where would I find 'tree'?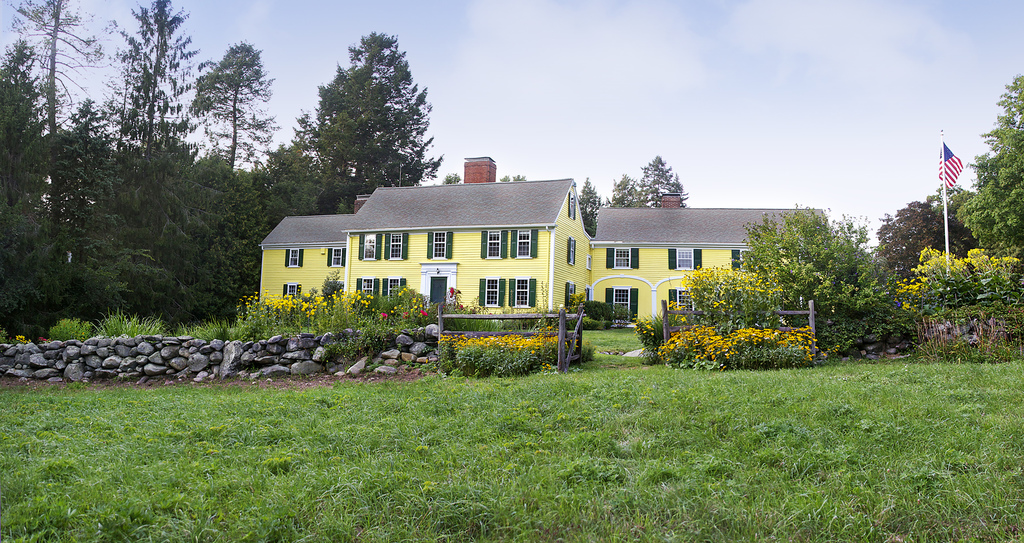
At {"x1": 870, "y1": 198, "x2": 988, "y2": 278}.
